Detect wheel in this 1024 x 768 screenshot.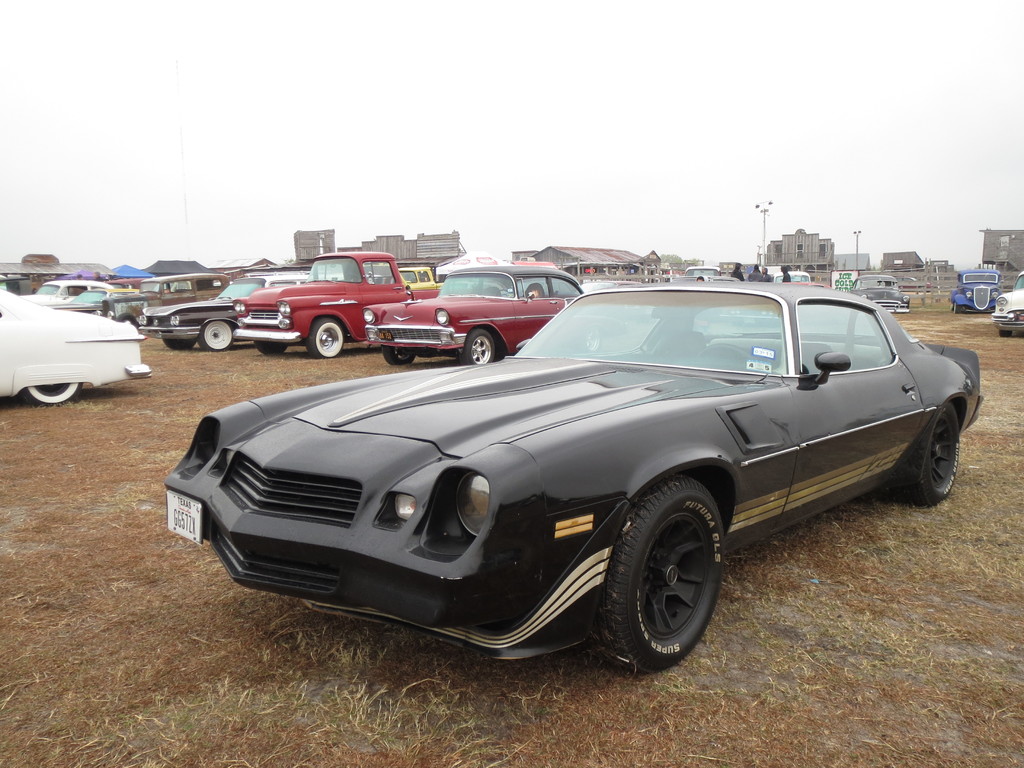
Detection: [x1=345, y1=271, x2=357, y2=281].
